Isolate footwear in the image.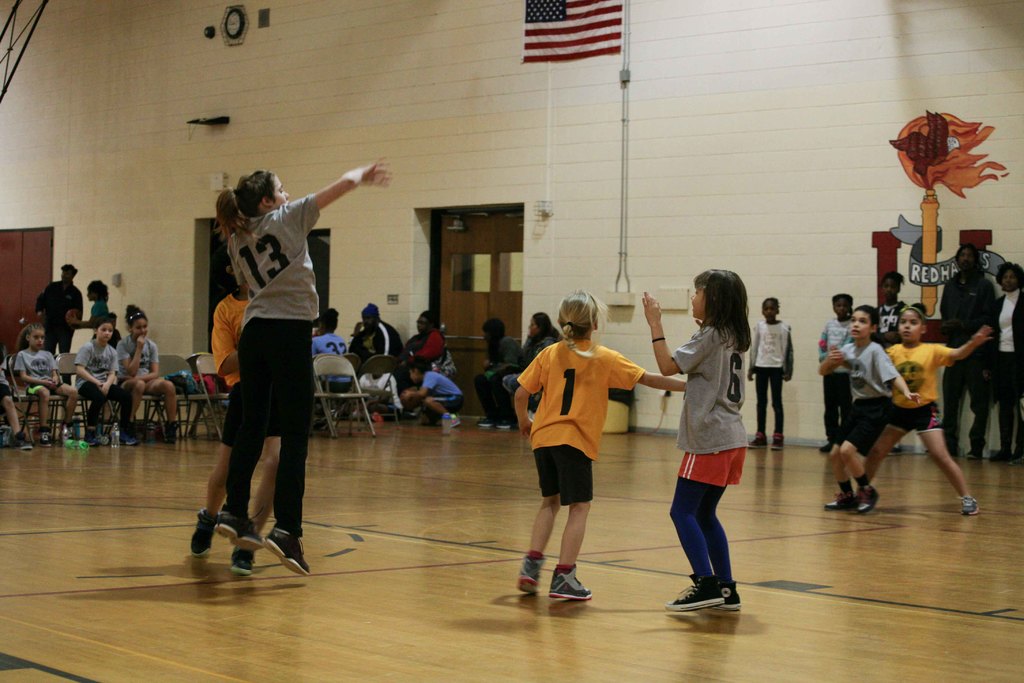
Isolated region: locate(770, 433, 785, 450).
